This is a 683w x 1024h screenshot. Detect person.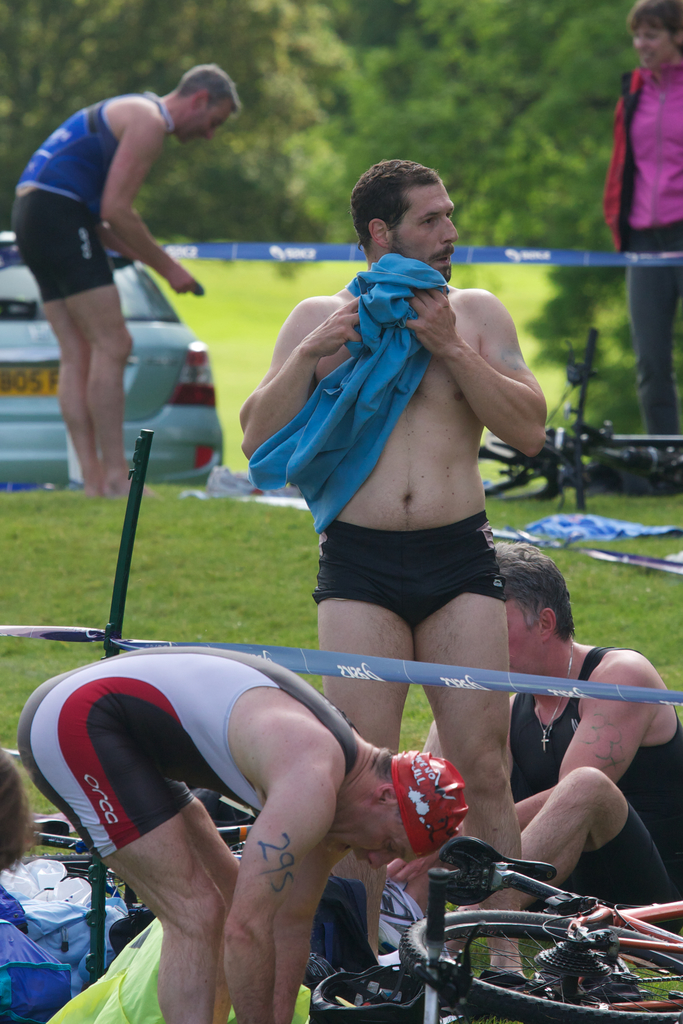
box=[234, 154, 547, 972].
